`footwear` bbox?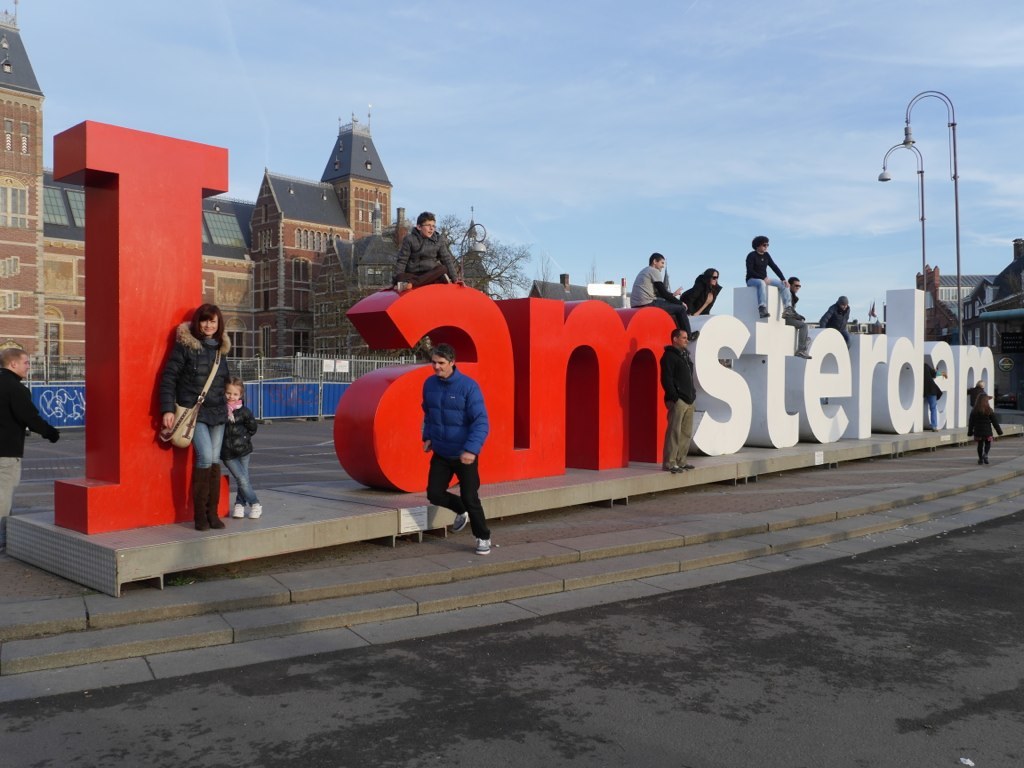
x1=208, y1=464, x2=226, y2=532
